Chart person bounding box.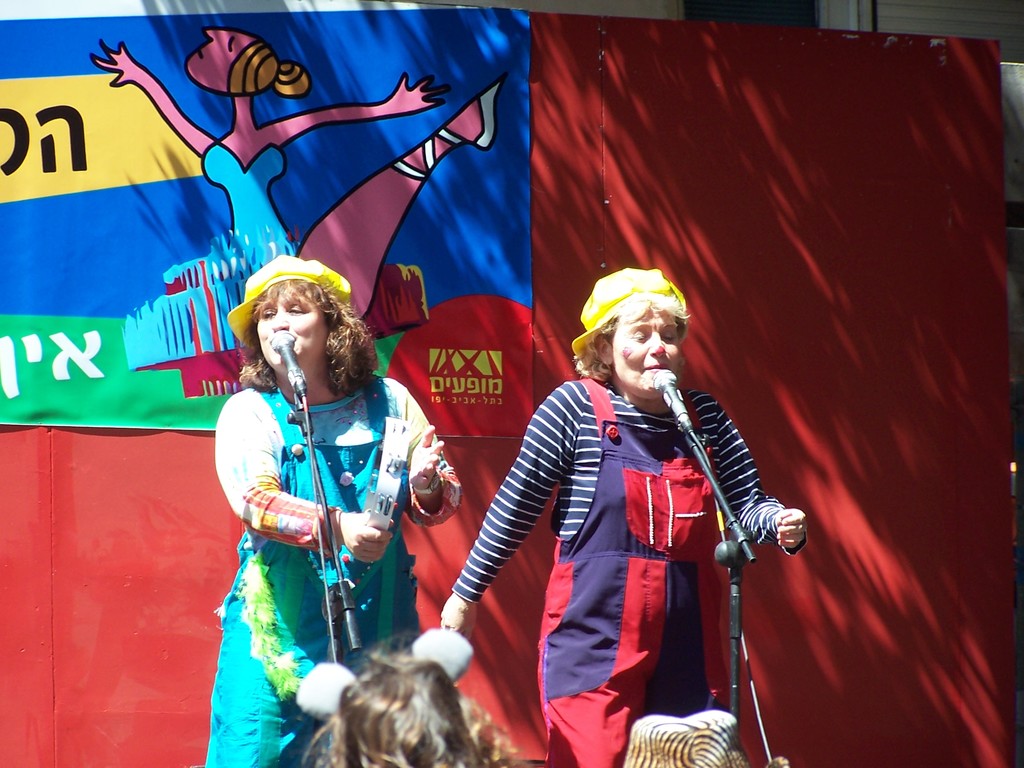
Charted: [left=195, top=257, right=463, bottom=767].
